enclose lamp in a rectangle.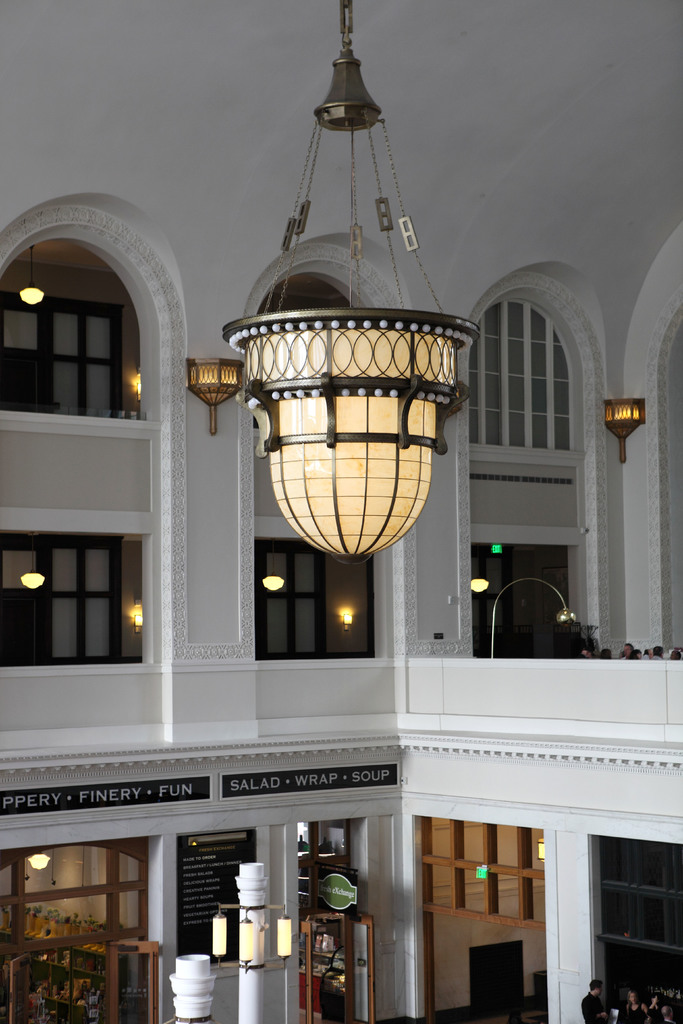
box=[19, 246, 47, 308].
